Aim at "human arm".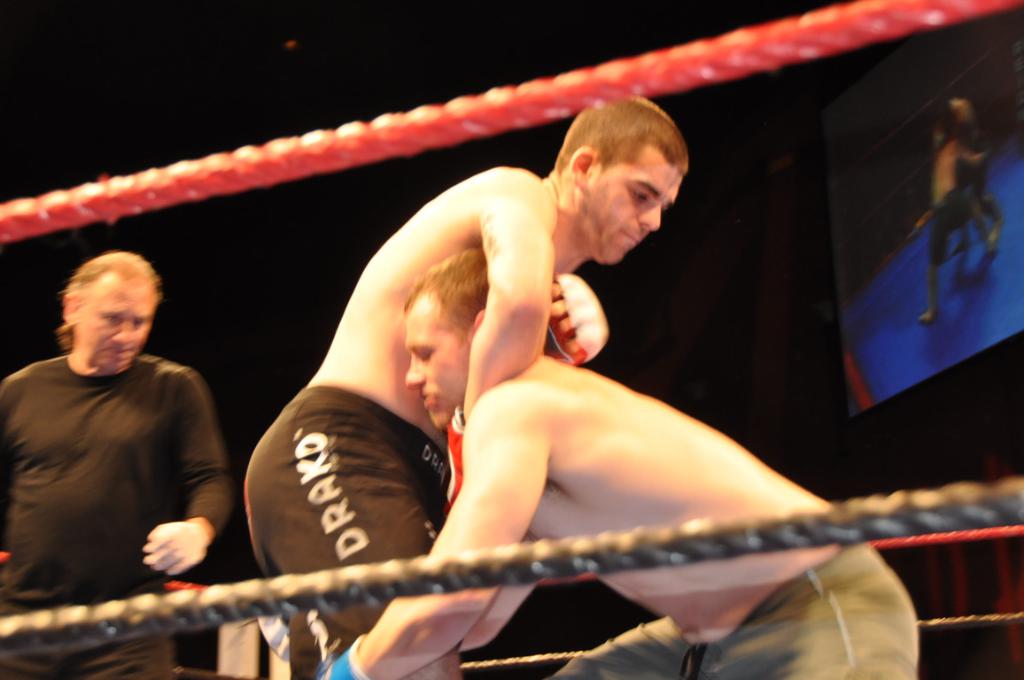
Aimed at l=459, t=530, r=540, b=652.
